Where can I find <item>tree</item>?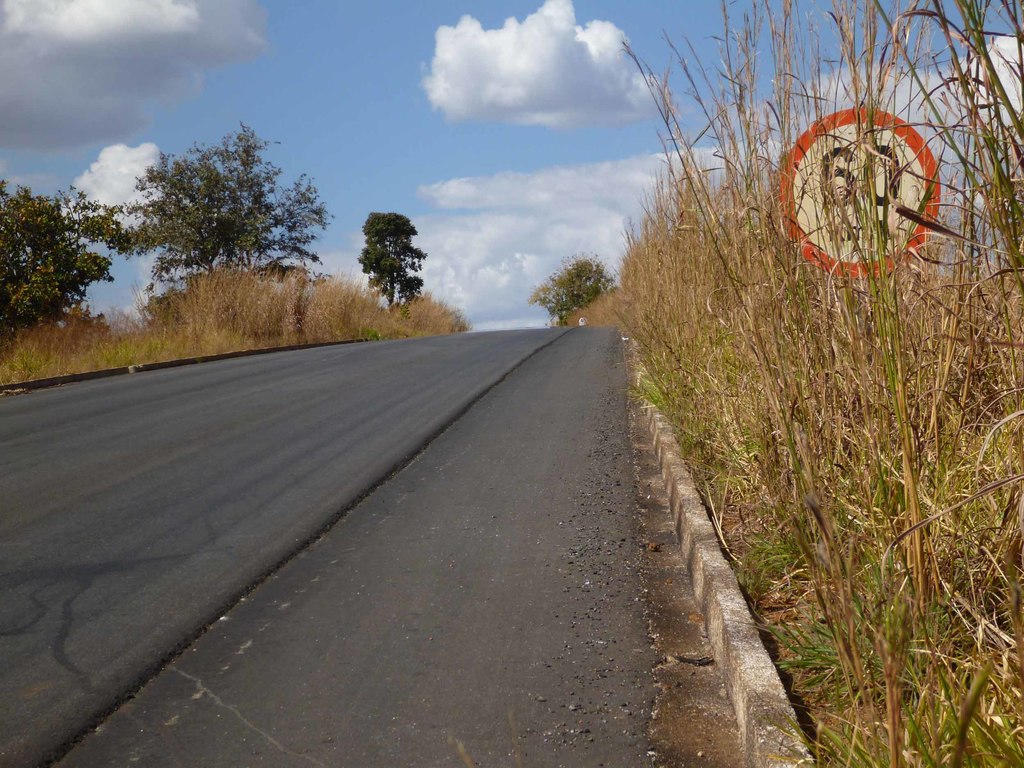
You can find it at [x1=360, y1=213, x2=428, y2=308].
